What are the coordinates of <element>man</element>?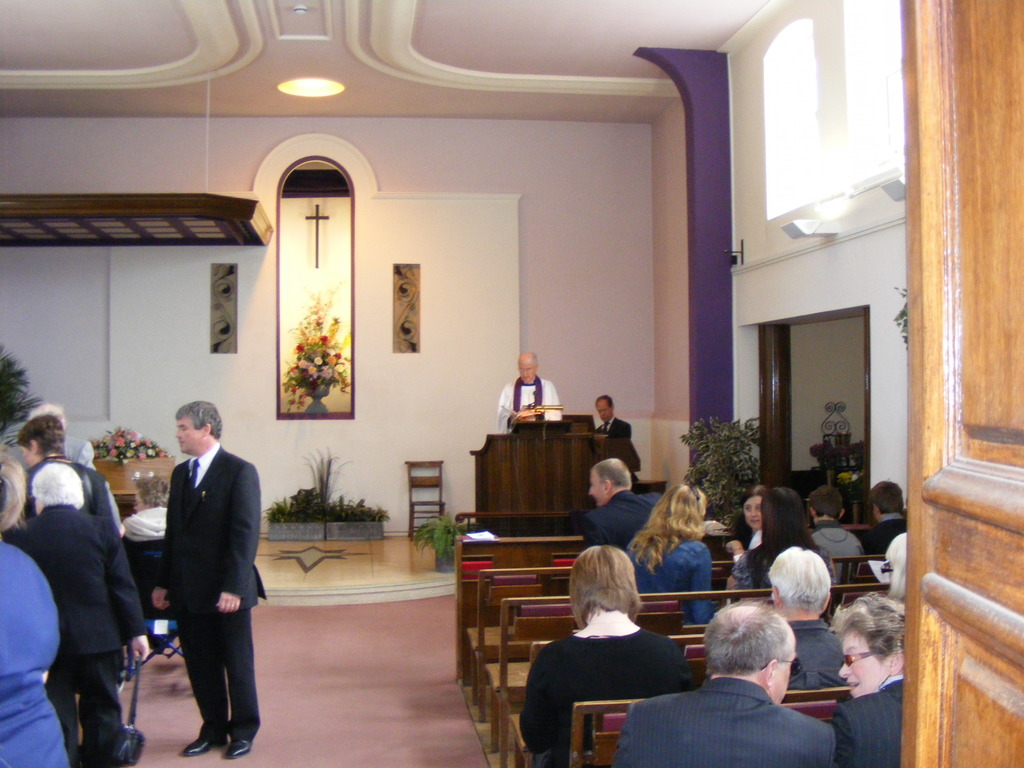
bbox(125, 397, 260, 747).
